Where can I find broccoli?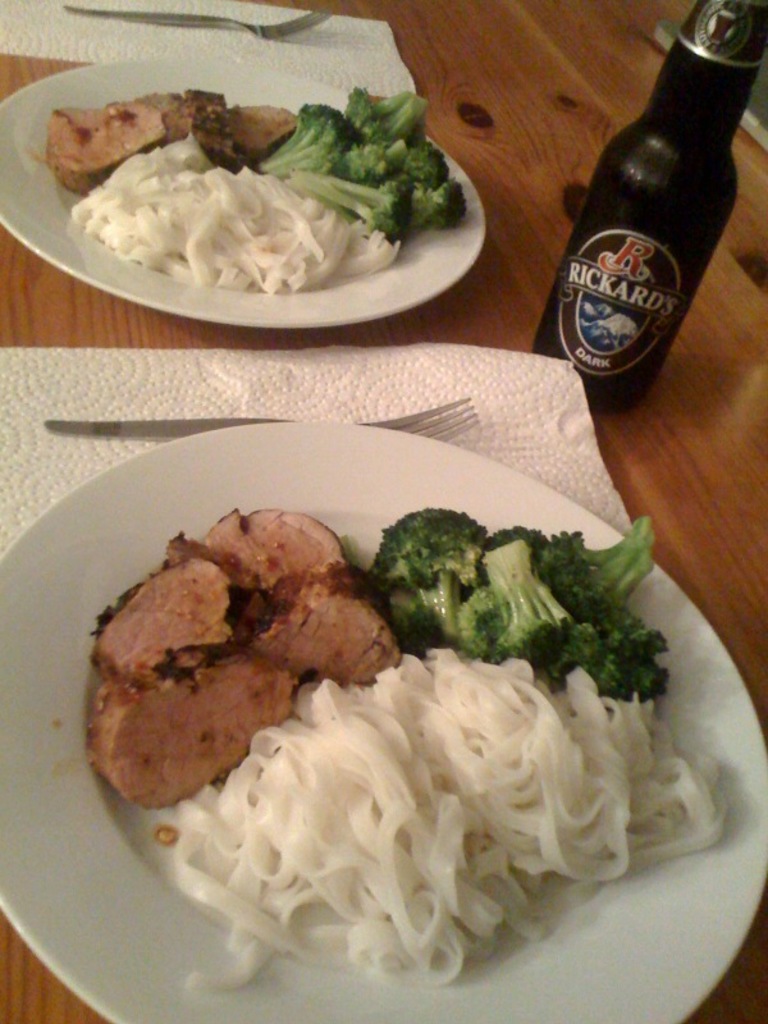
You can find it at (365,507,490,646).
